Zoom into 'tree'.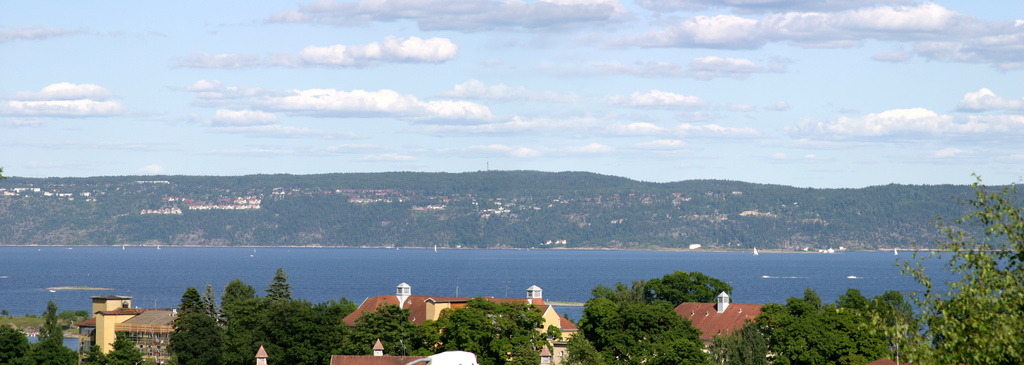
Zoom target: (157, 280, 214, 352).
